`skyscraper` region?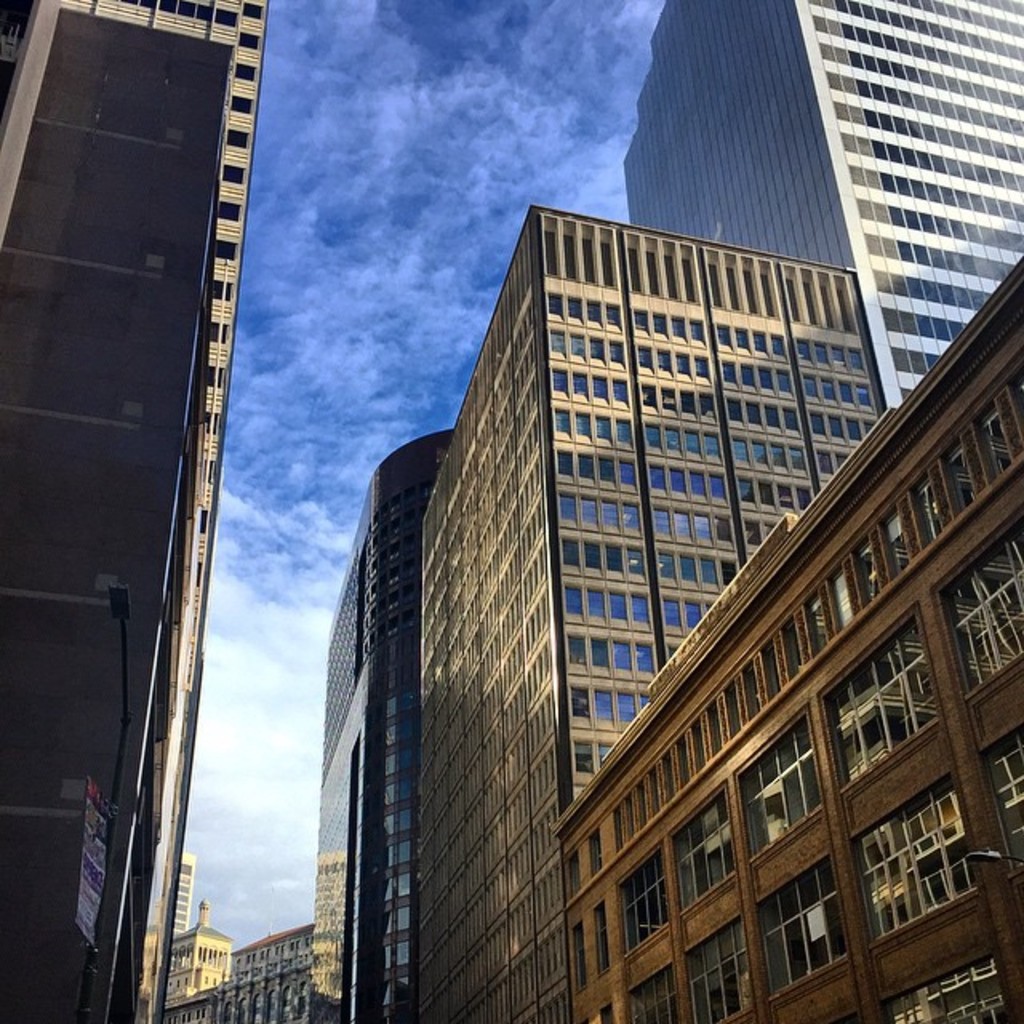
l=552, t=282, r=1022, b=1022
